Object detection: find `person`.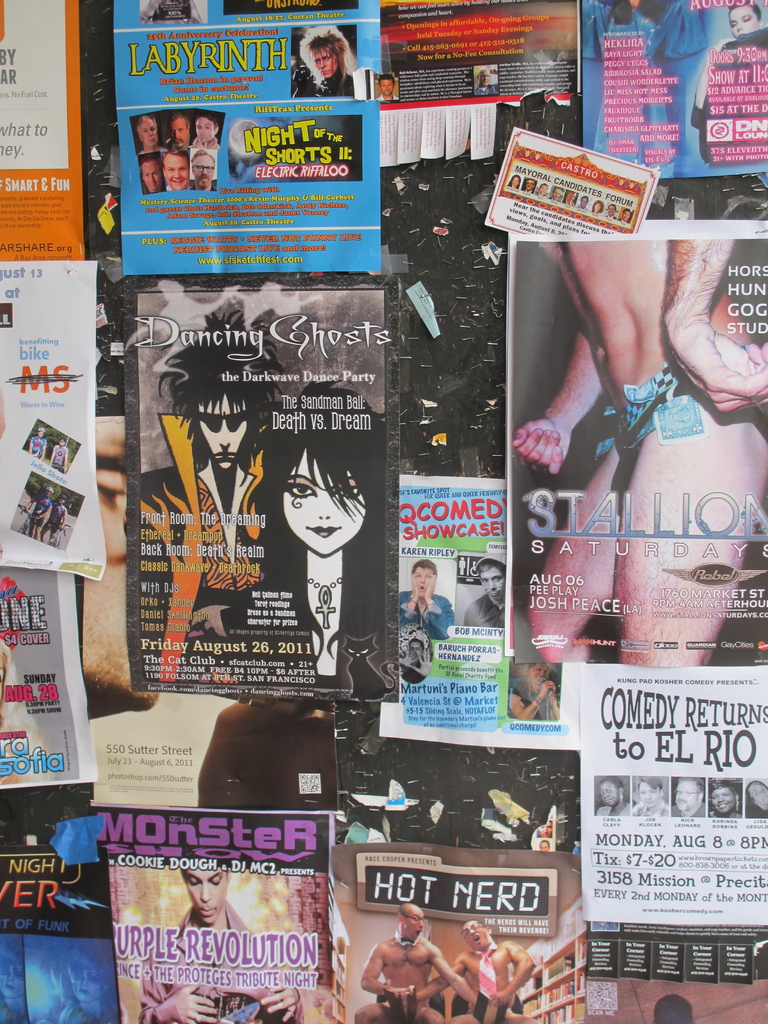
left=184, top=147, right=217, bottom=188.
